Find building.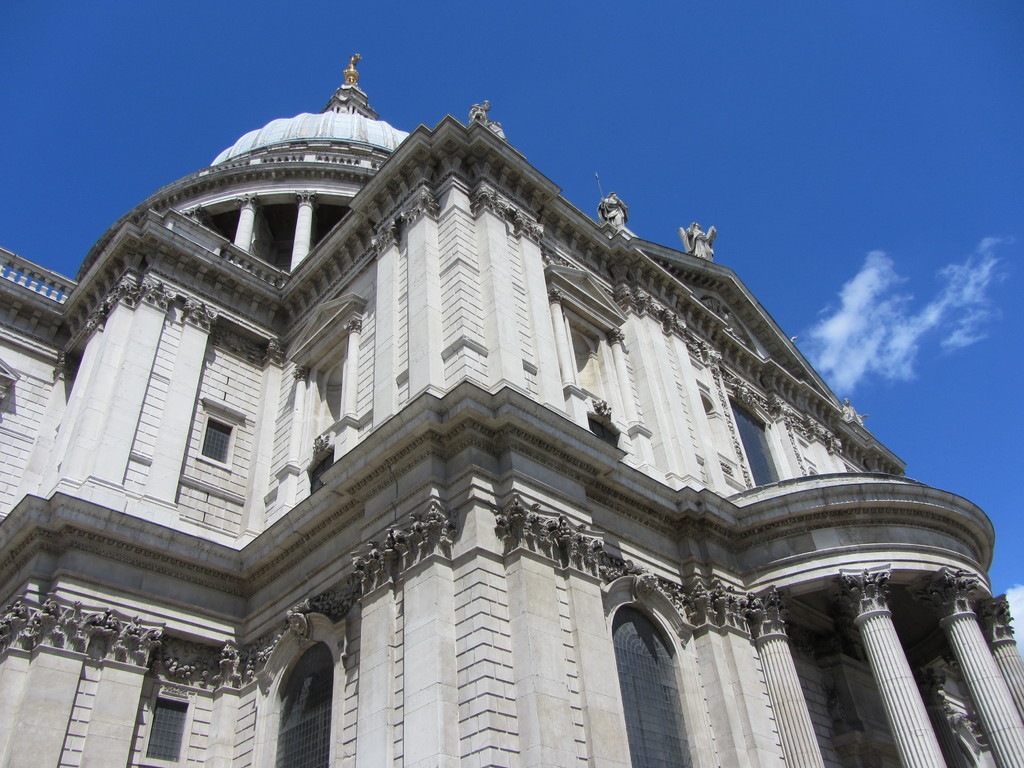
crop(0, 45, 1023, 767).
